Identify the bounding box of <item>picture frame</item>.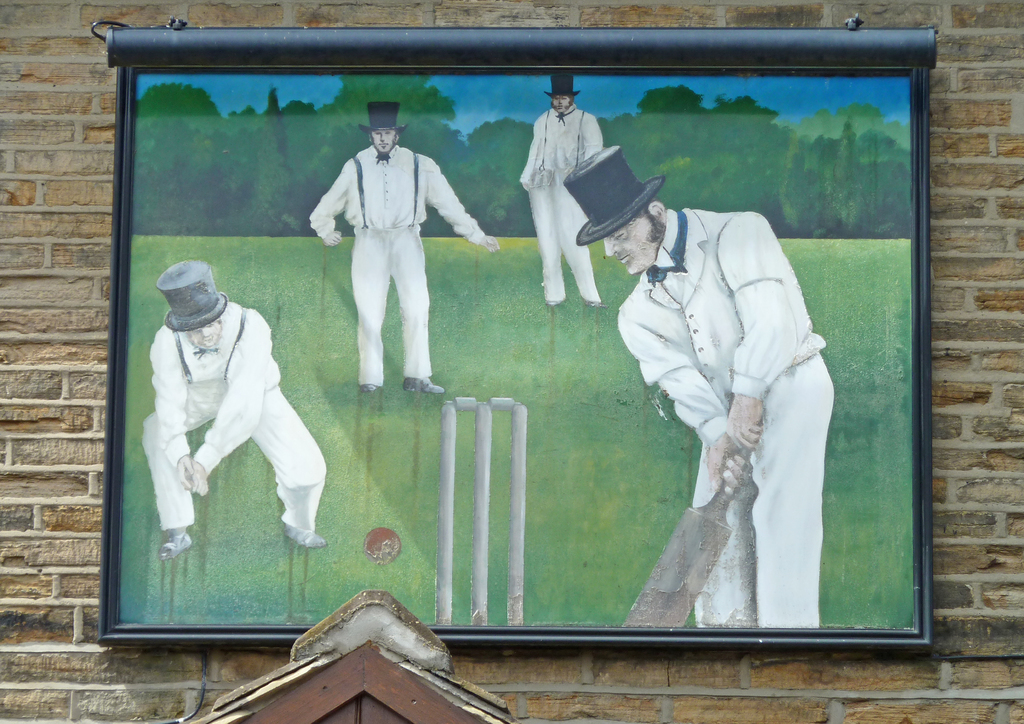
rect(54, 0, 971, 714).
